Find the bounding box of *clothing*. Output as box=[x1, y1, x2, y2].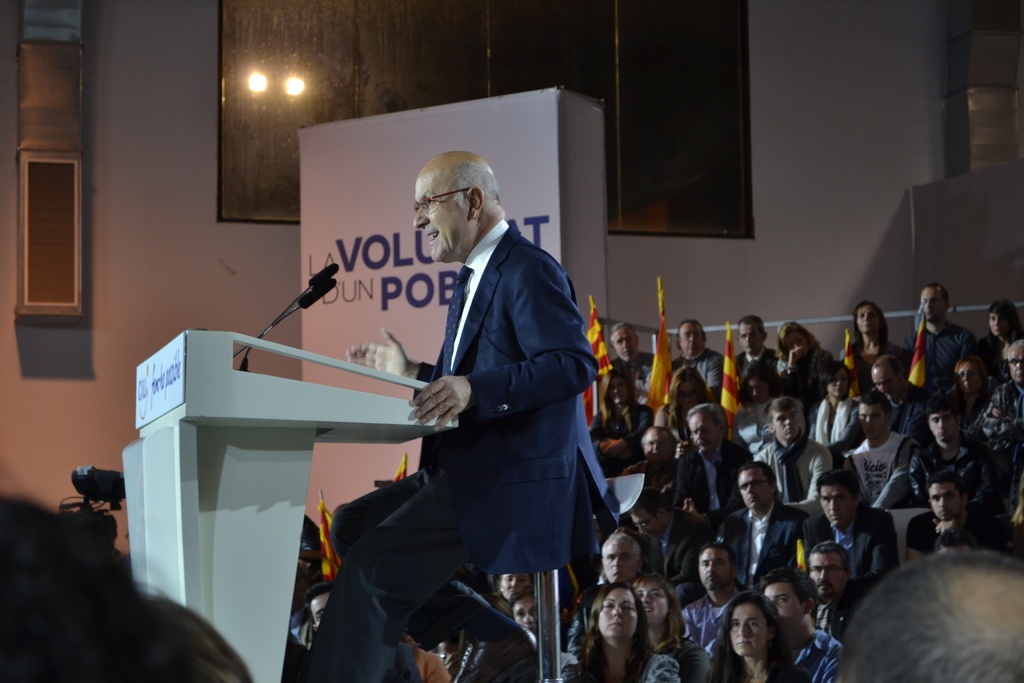
box=[753, 415, 819, 517].
